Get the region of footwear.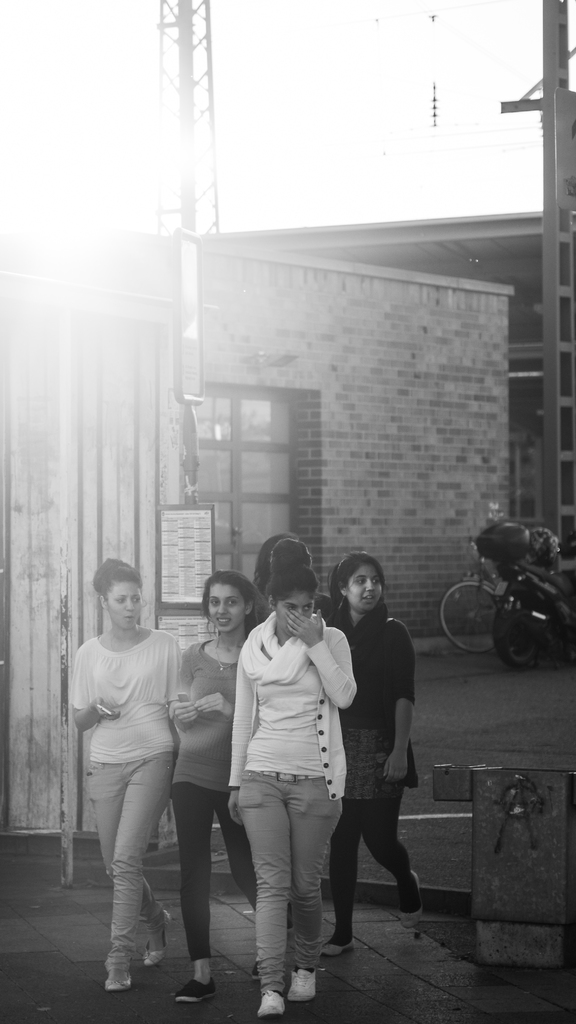
(288, 963, 321, 1002).
